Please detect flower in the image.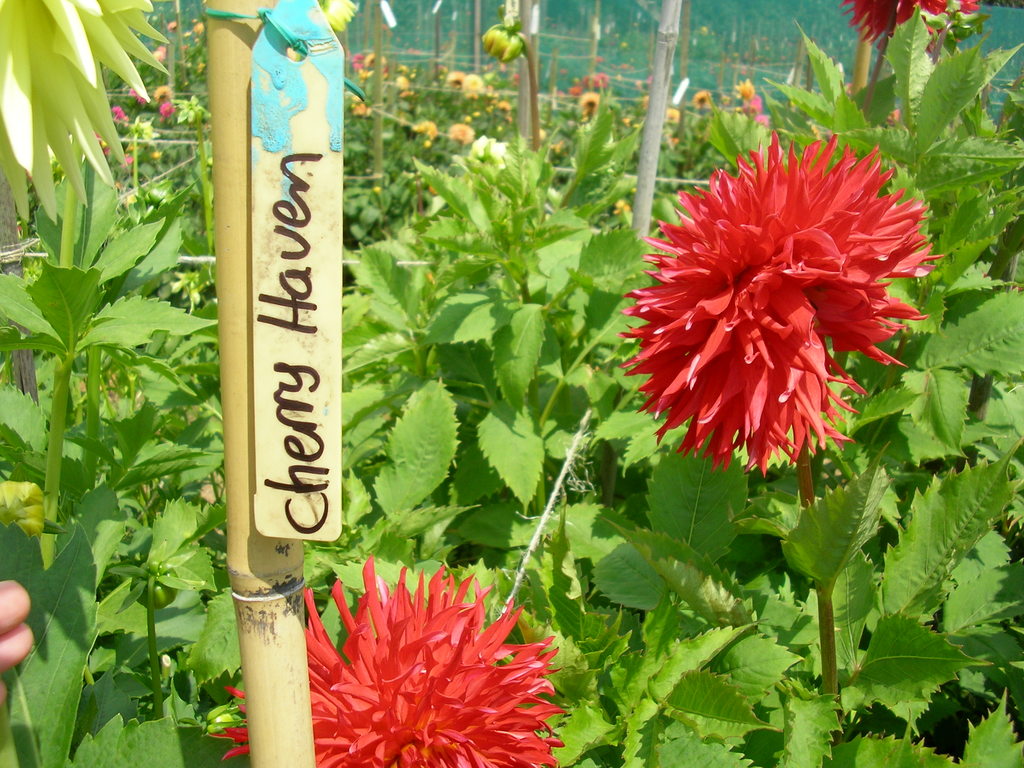
region(316, 0, 369, 32).
